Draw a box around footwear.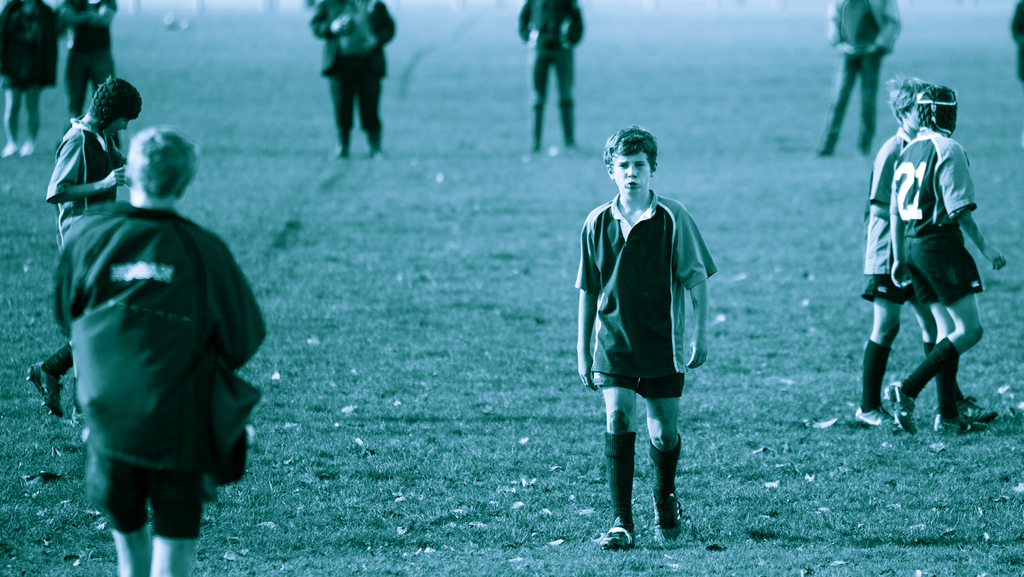
[26,364,63,419].
